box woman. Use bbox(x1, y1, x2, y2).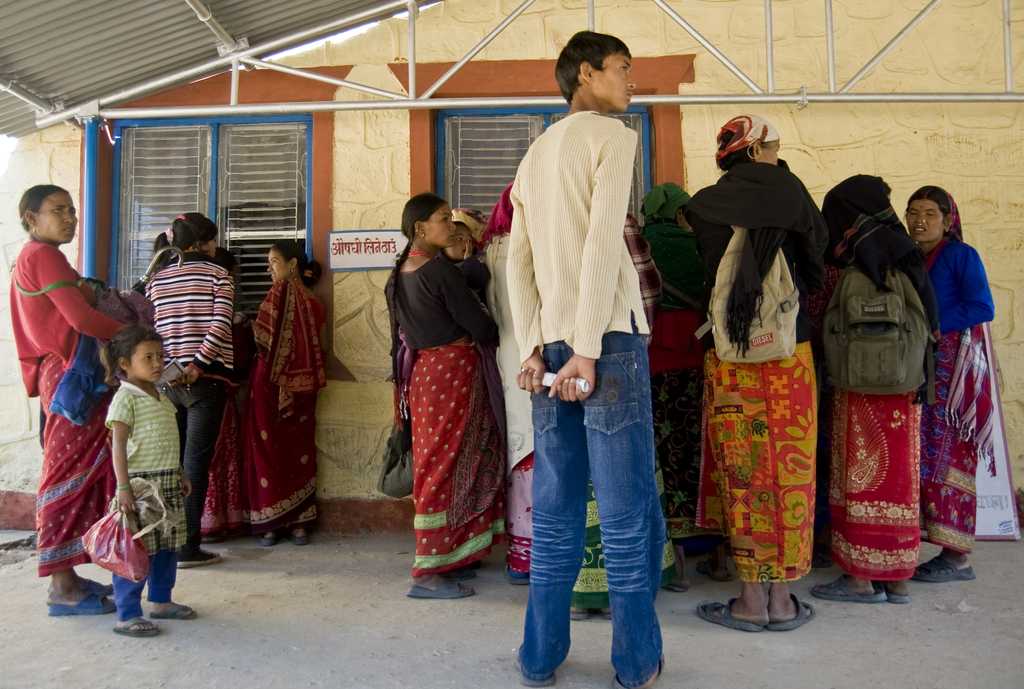
bbox(914, 170, 1001, 576).
